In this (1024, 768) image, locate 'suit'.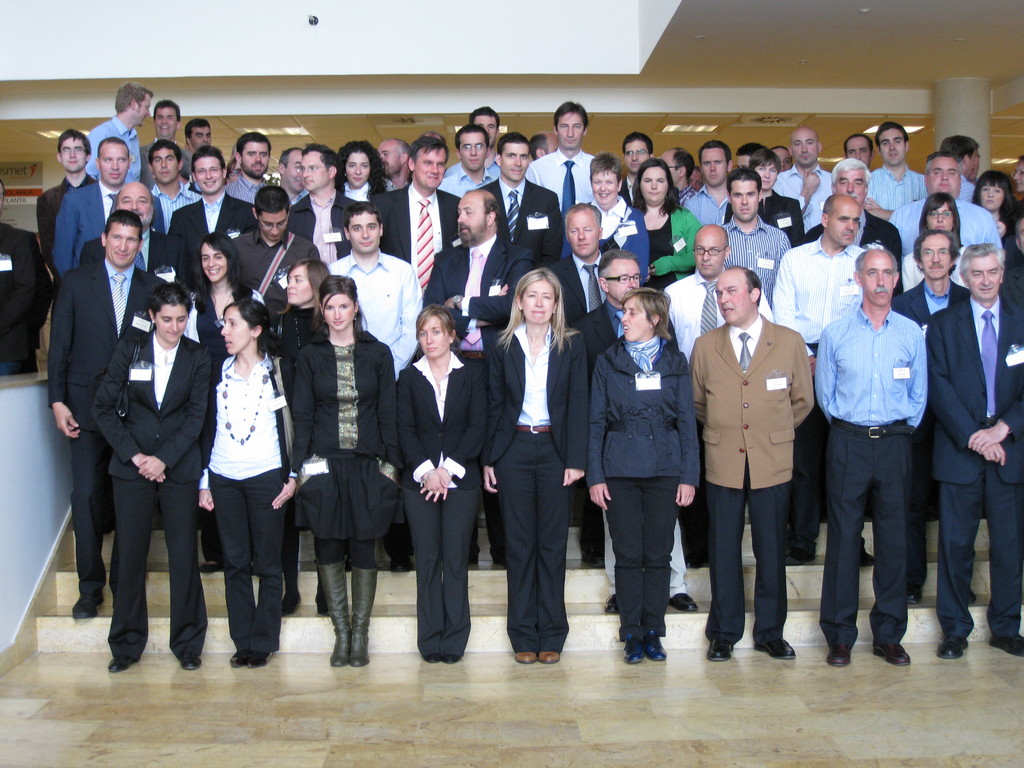
Bounding box: 927, 297, 1023, 634.
